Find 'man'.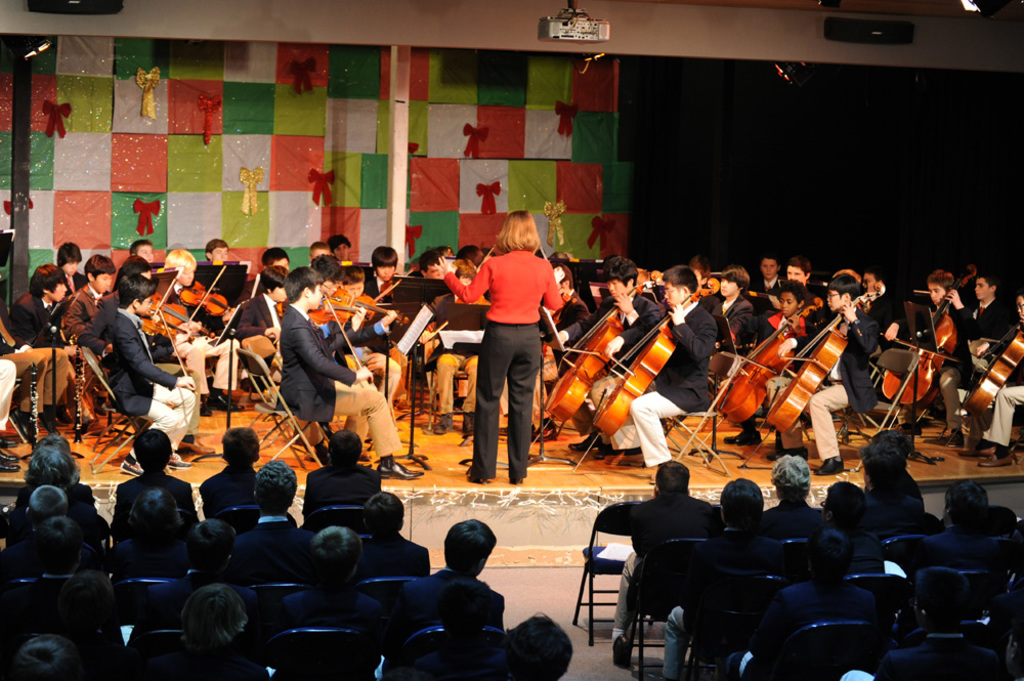
detection(659, 476, 785, 680).
